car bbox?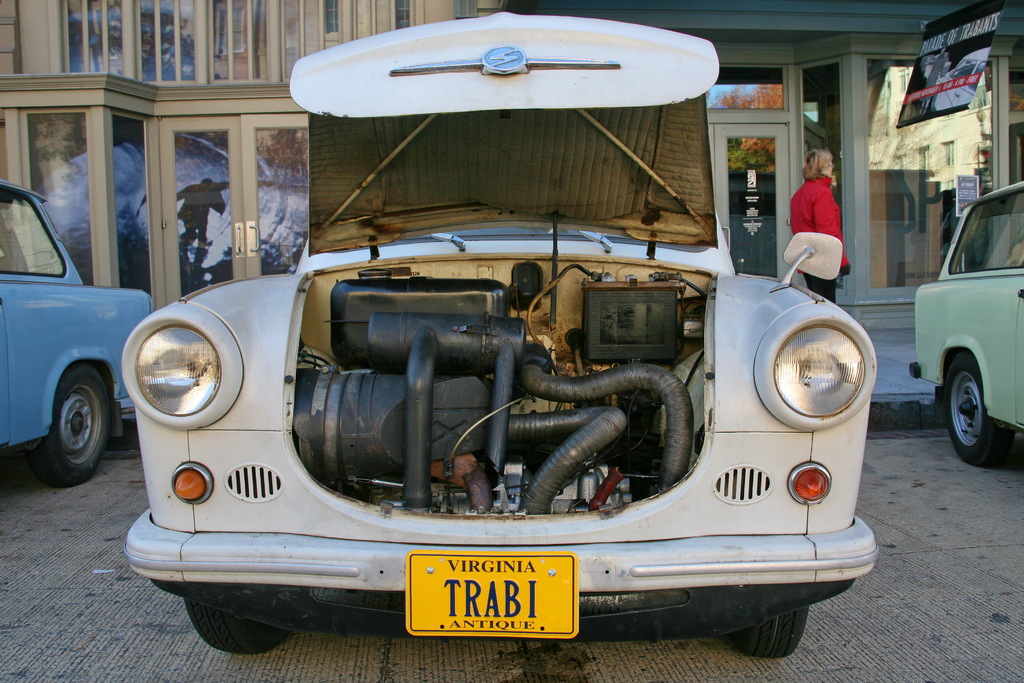
<box>0,181,152,487</box>
